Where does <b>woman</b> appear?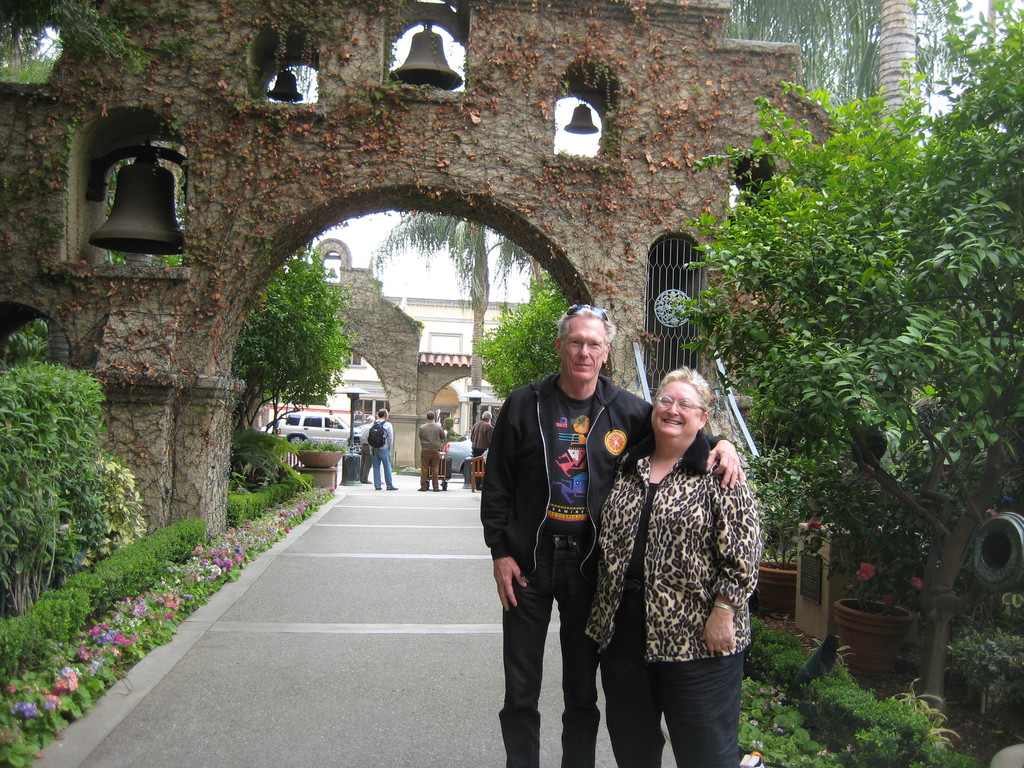
Appears at box=[589, 347, 758, 759].
